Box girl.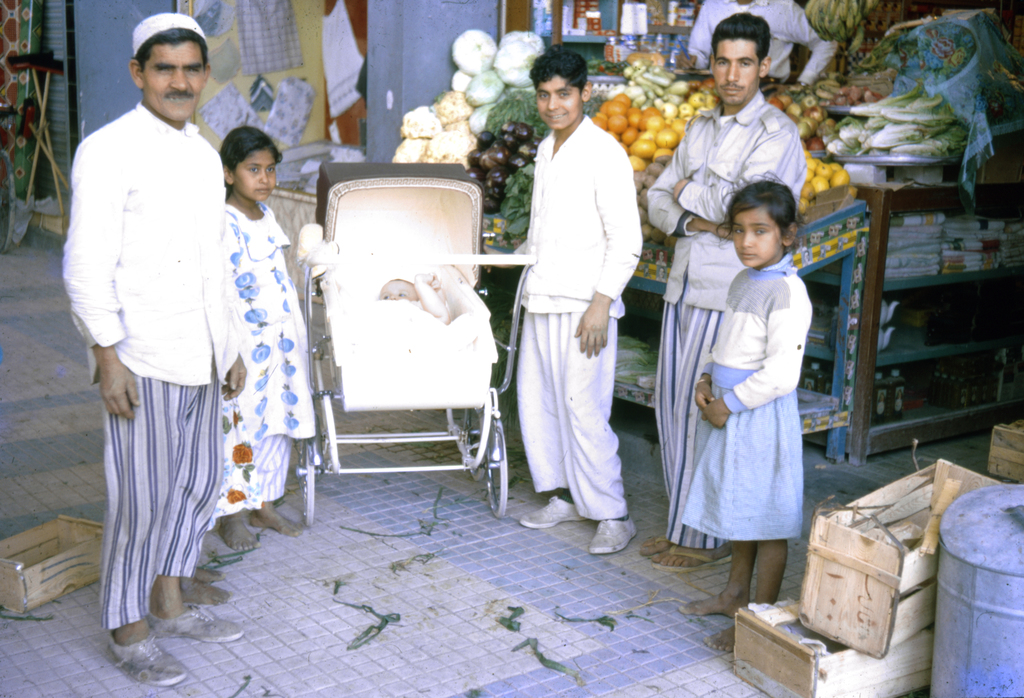
{"left": 680, "top": 176, "right": 814, "bottom": 652}.
